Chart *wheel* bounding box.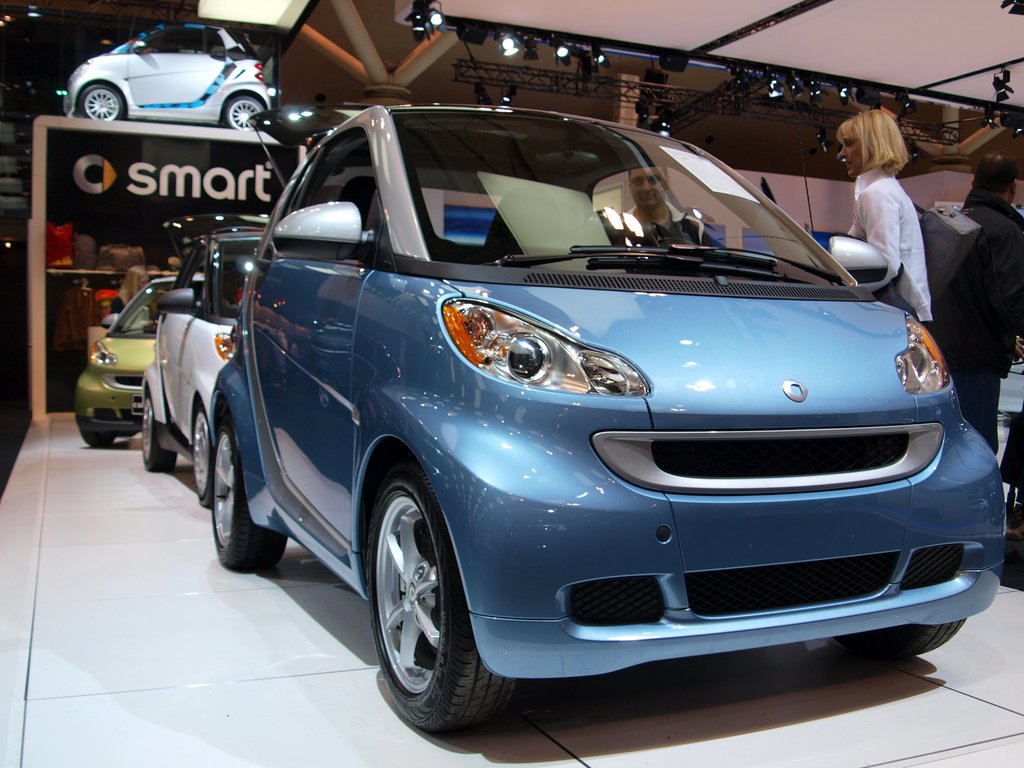
Charted: x1=141 y1=392 x2=177 y2=471.
